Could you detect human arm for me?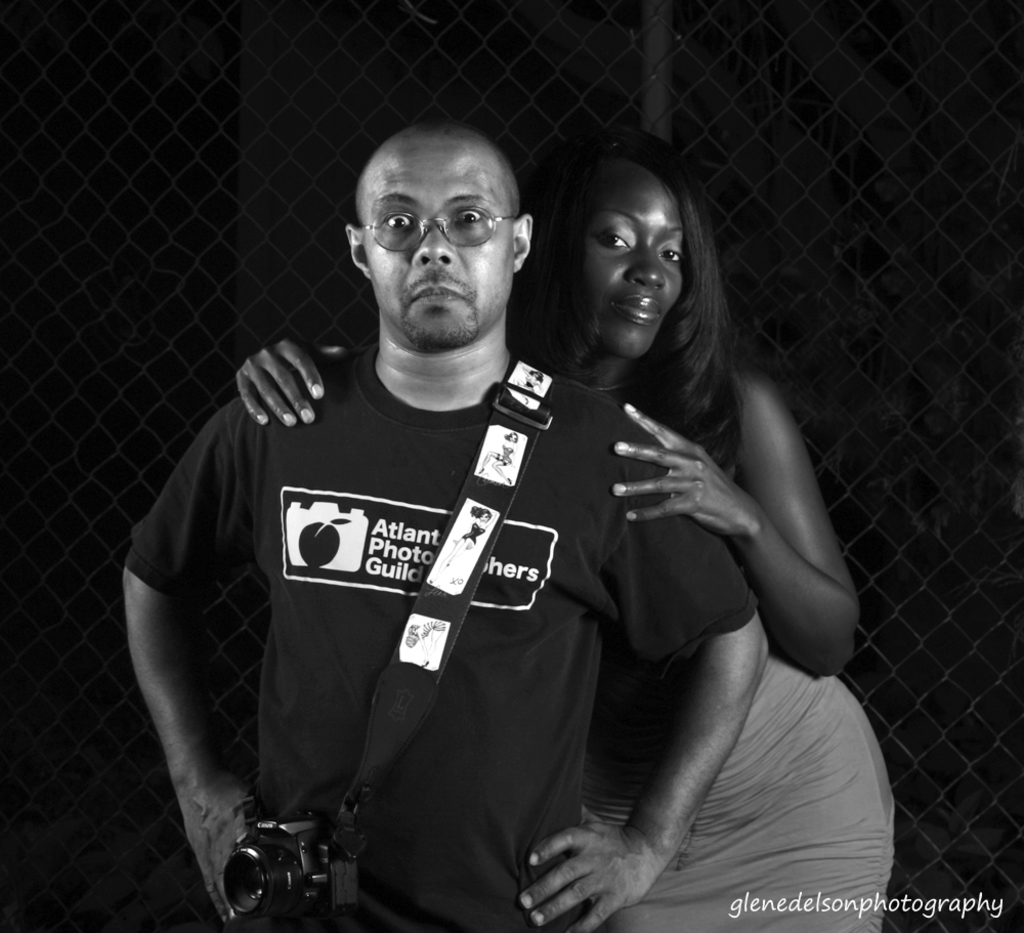
Detection result: <region>677, 402, 870, 713</region>.
